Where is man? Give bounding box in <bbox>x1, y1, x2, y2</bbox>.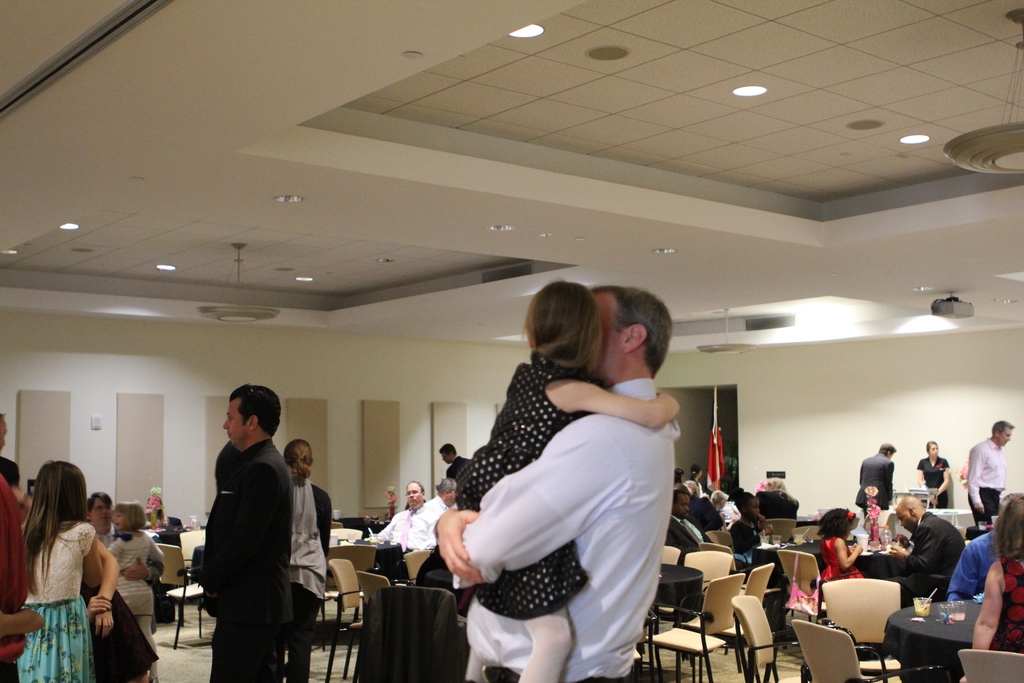
<bbox>436, 444, 472, 477</bbox>.
